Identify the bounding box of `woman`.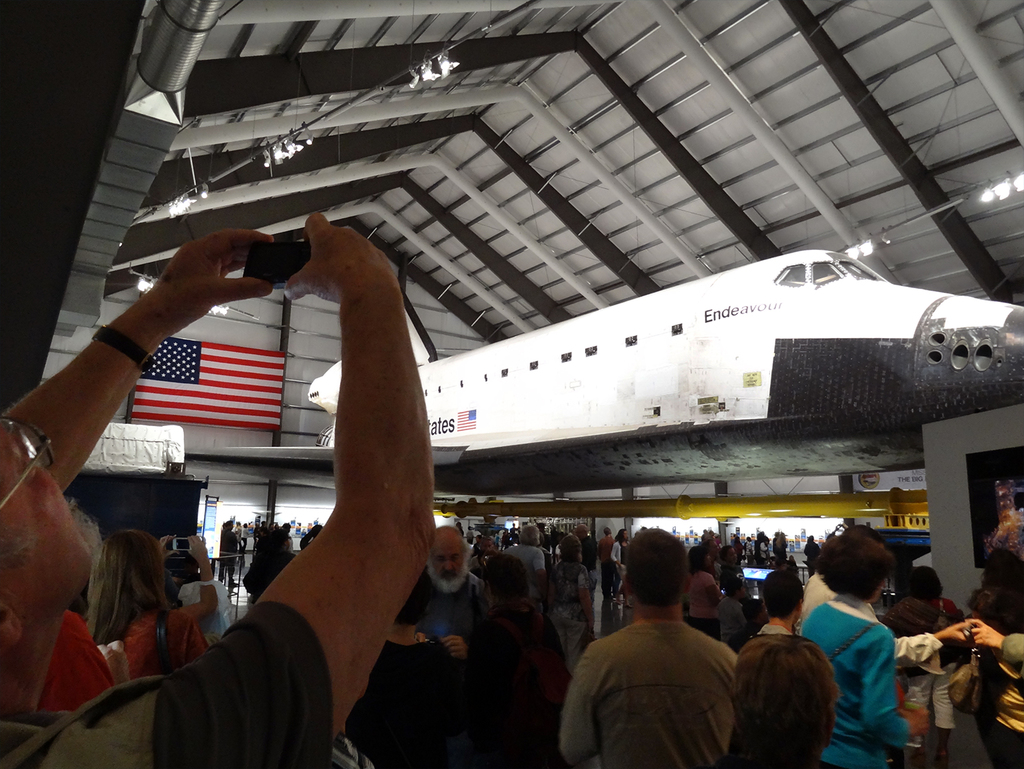
(347, 570, 468, 768).
